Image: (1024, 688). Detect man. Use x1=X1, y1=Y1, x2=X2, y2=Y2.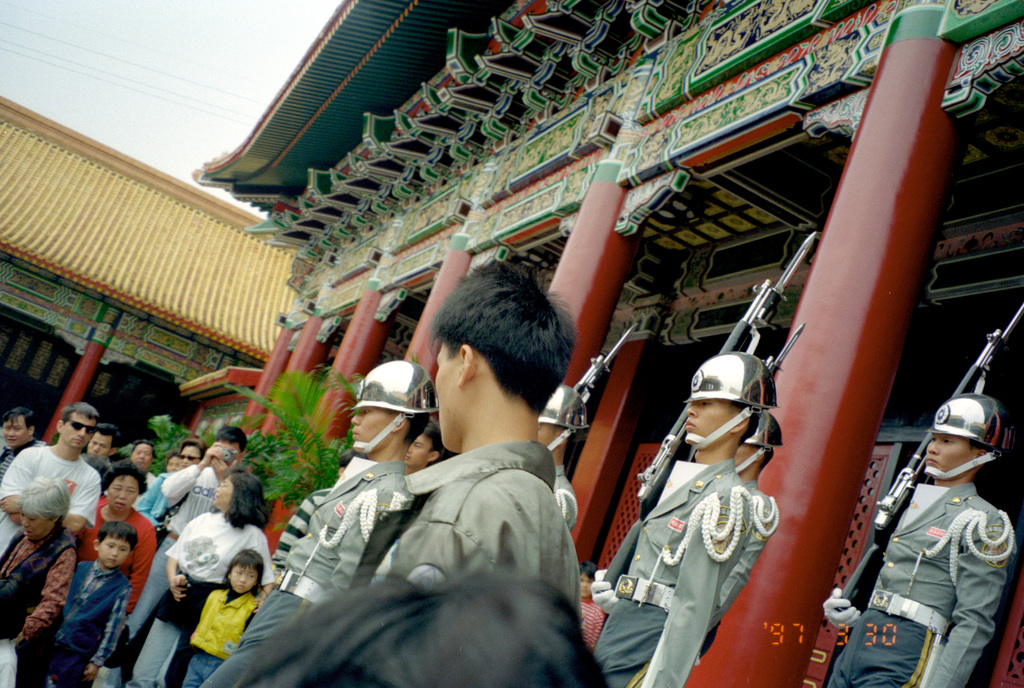
x1=88, y1=426, x2=115, y2=452.
